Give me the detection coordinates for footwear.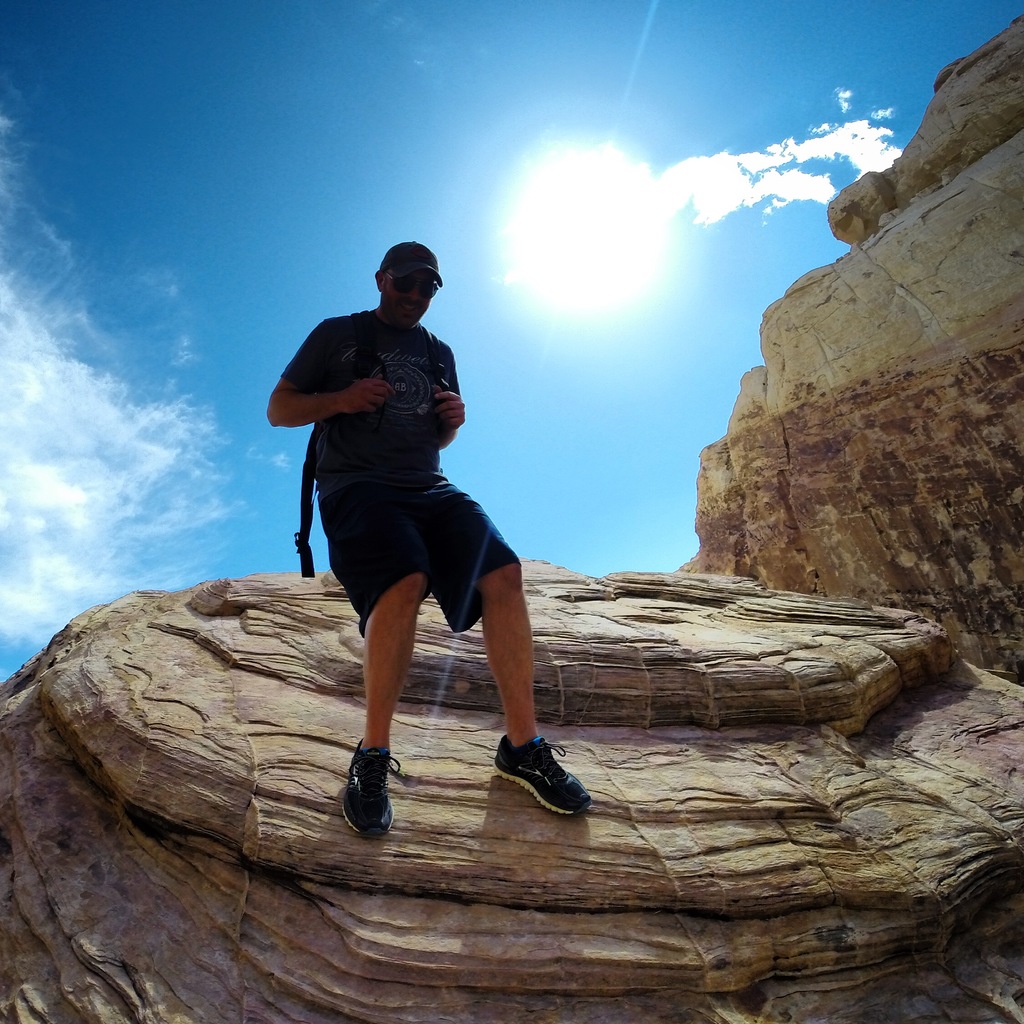
select_region(483, 739, 588, 829).
